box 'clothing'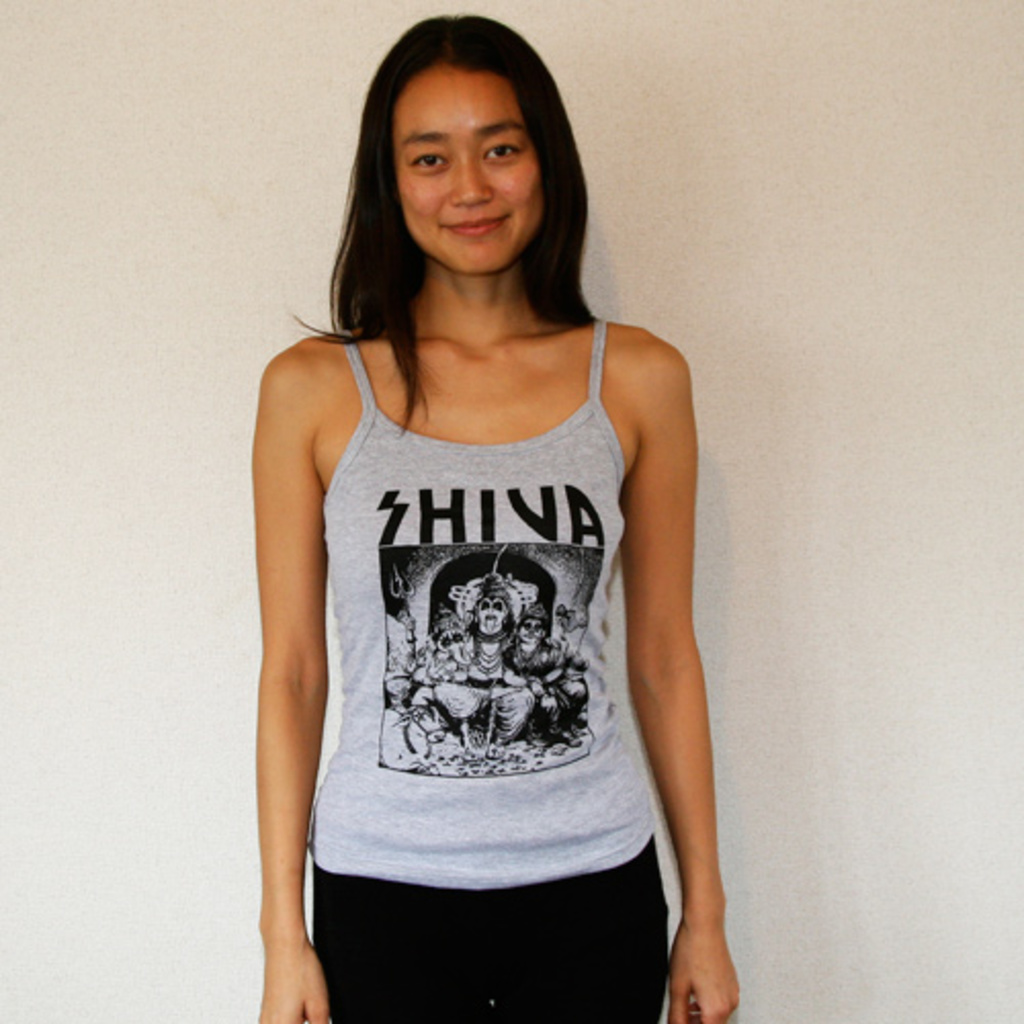
crop(297, 313, 645, 1022)
